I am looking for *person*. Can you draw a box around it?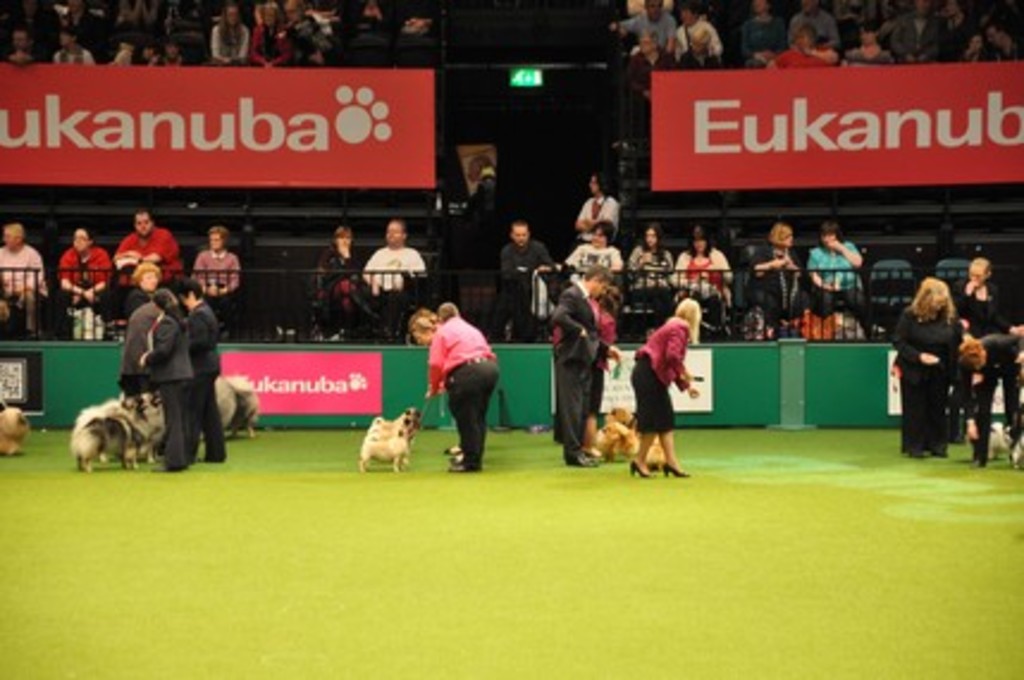
Sure, the bounding box is 143 291 198 472.
